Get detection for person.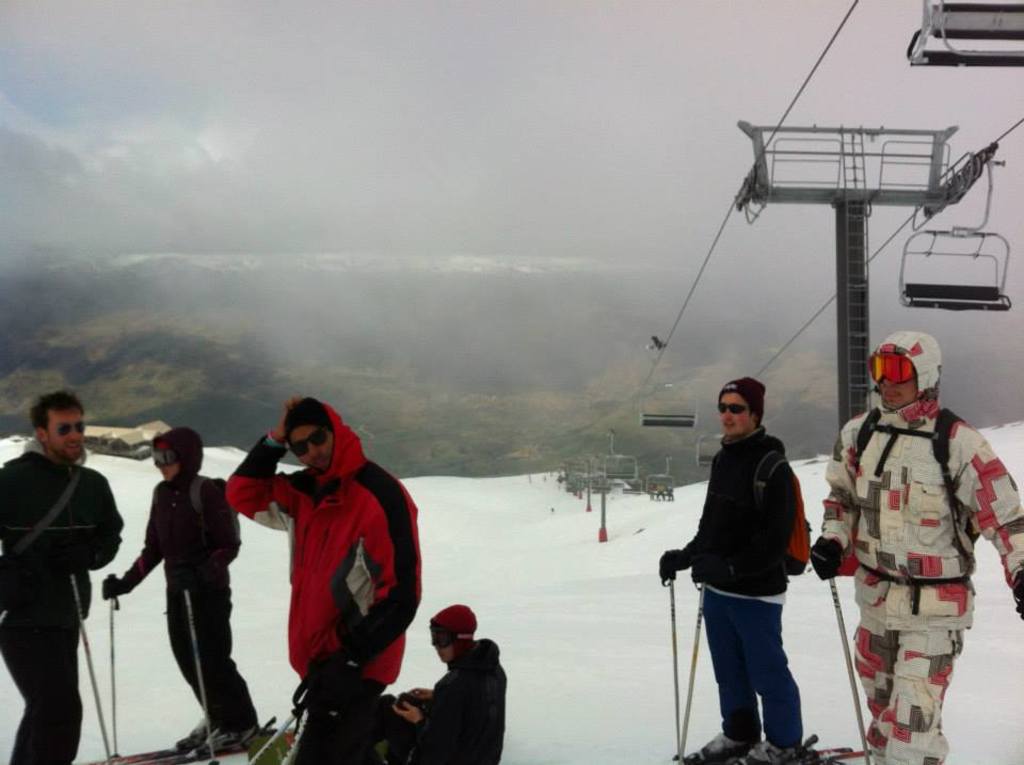
Detection: bbox=(225, 403, 423, 764).
